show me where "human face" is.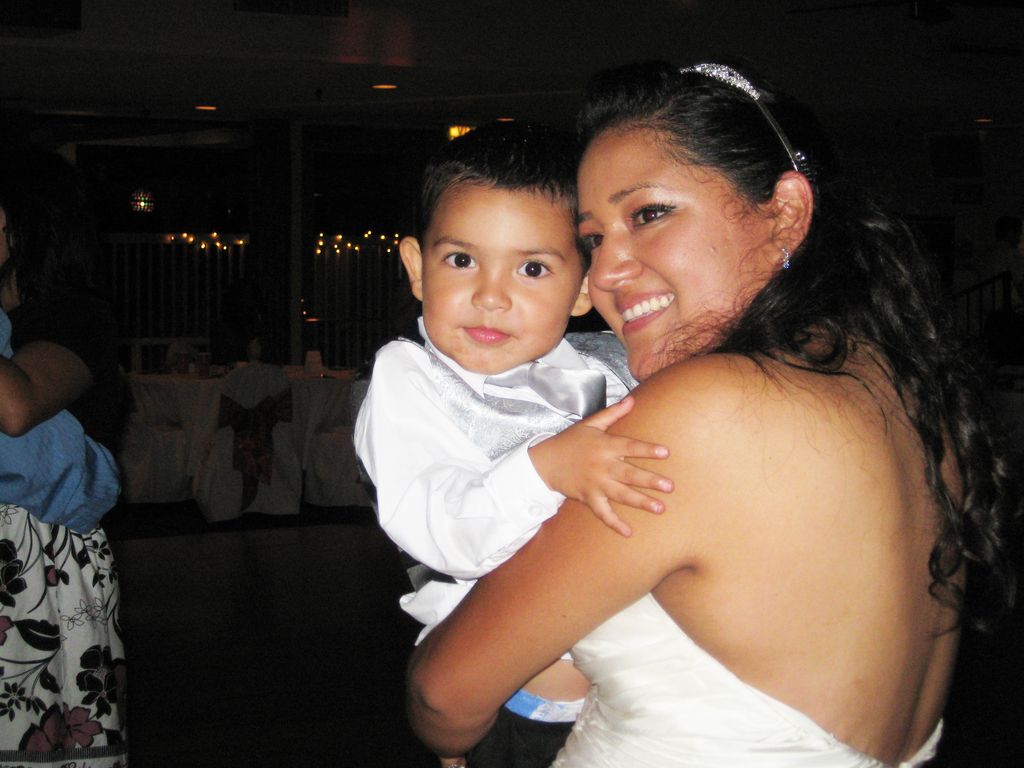
"human face" is at [left=577, top=134, right=765, bottom=379].
